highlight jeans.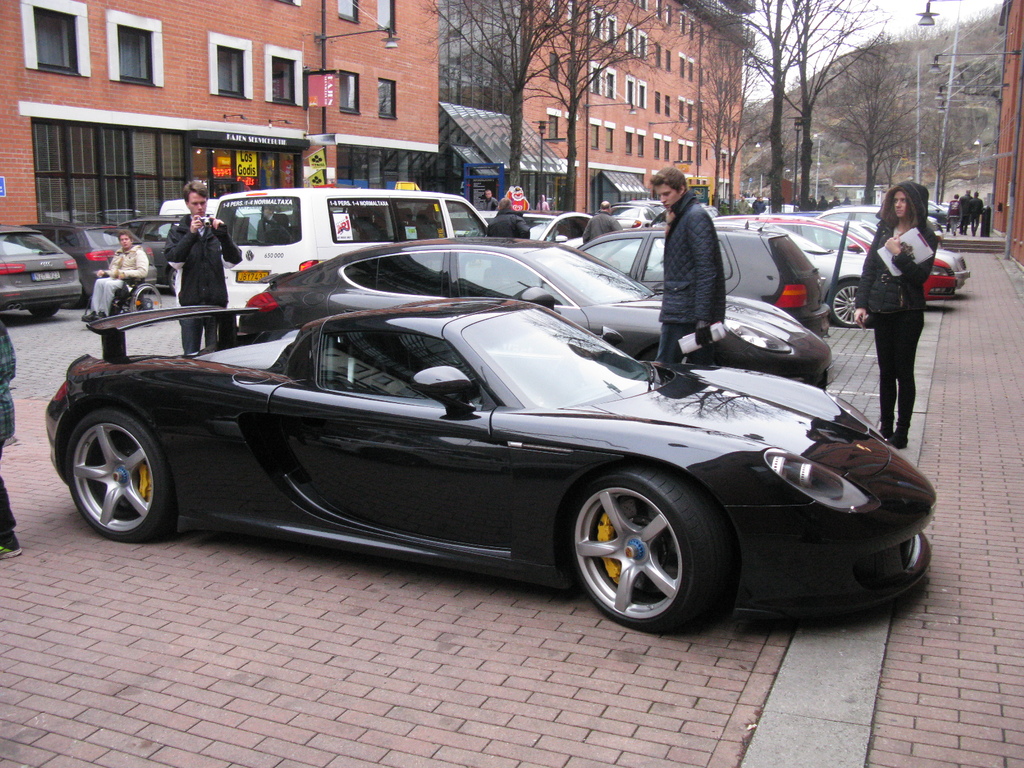
Highlighted region: [x1=653, y1=320, x2=711, y2=368].
